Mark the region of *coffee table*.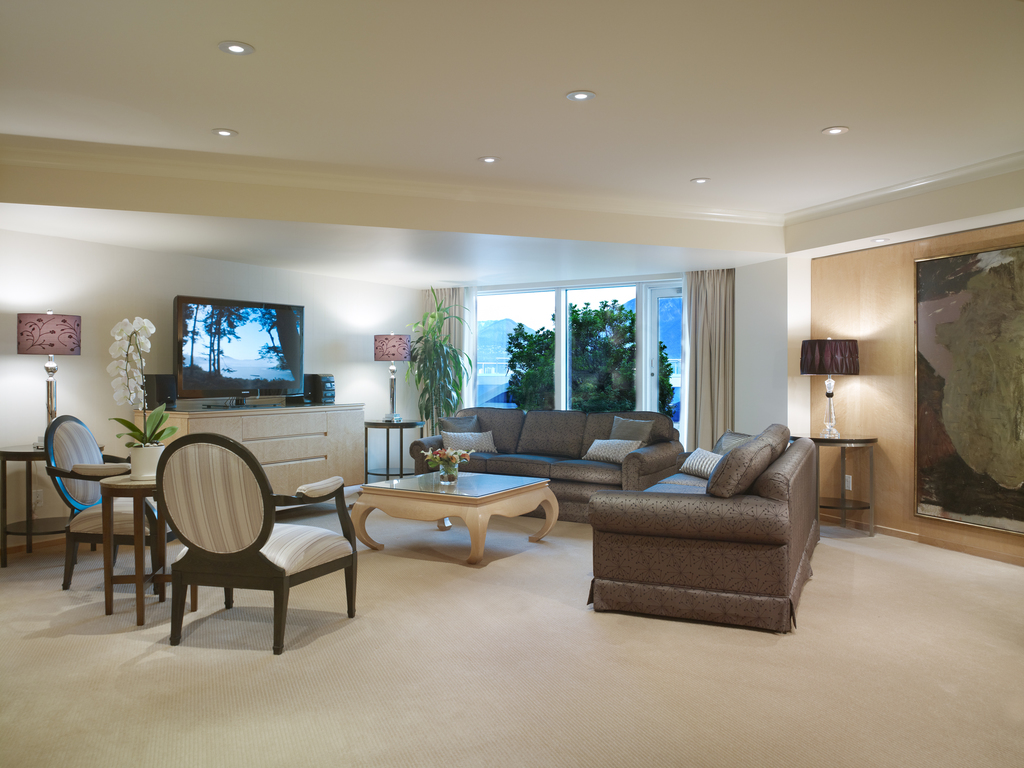
Region: bbox=[340, 465, 550, 576].
